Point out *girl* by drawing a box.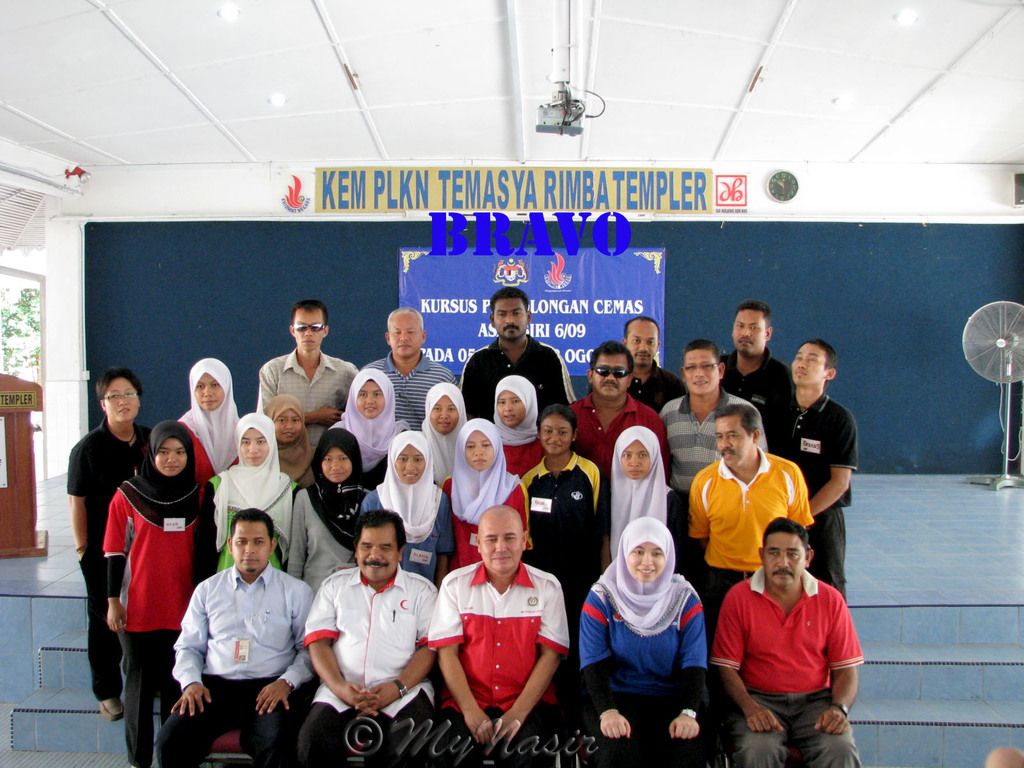
(left=444, top=418, right=530, bottom=567).
